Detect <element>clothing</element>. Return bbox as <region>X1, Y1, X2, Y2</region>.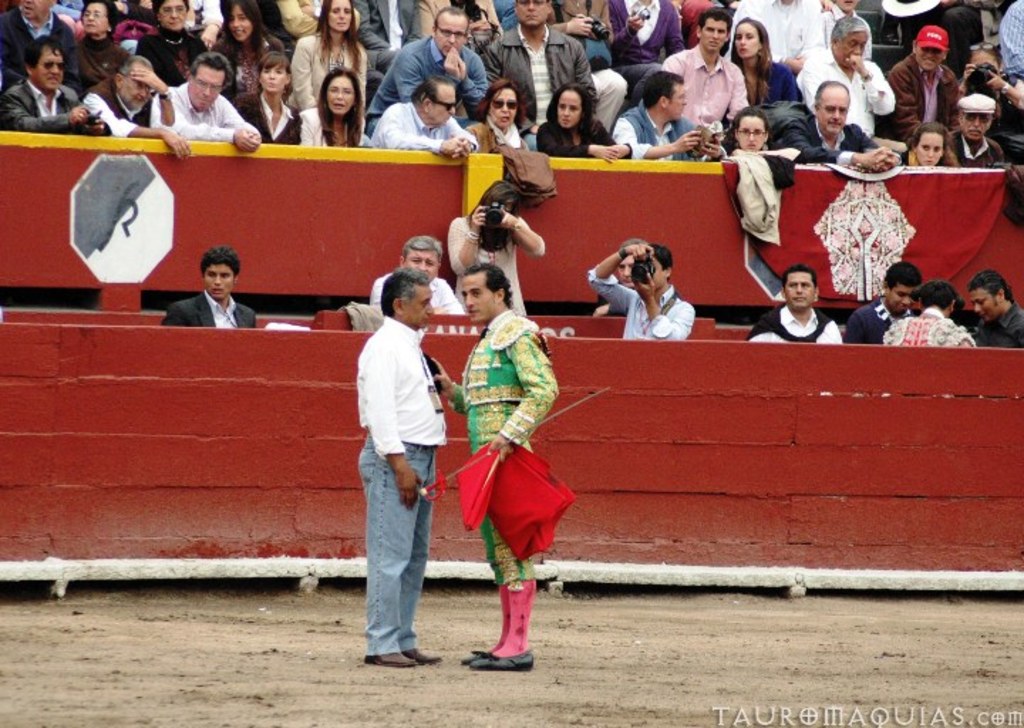
<region>166, 283, 263, 330</region>.
